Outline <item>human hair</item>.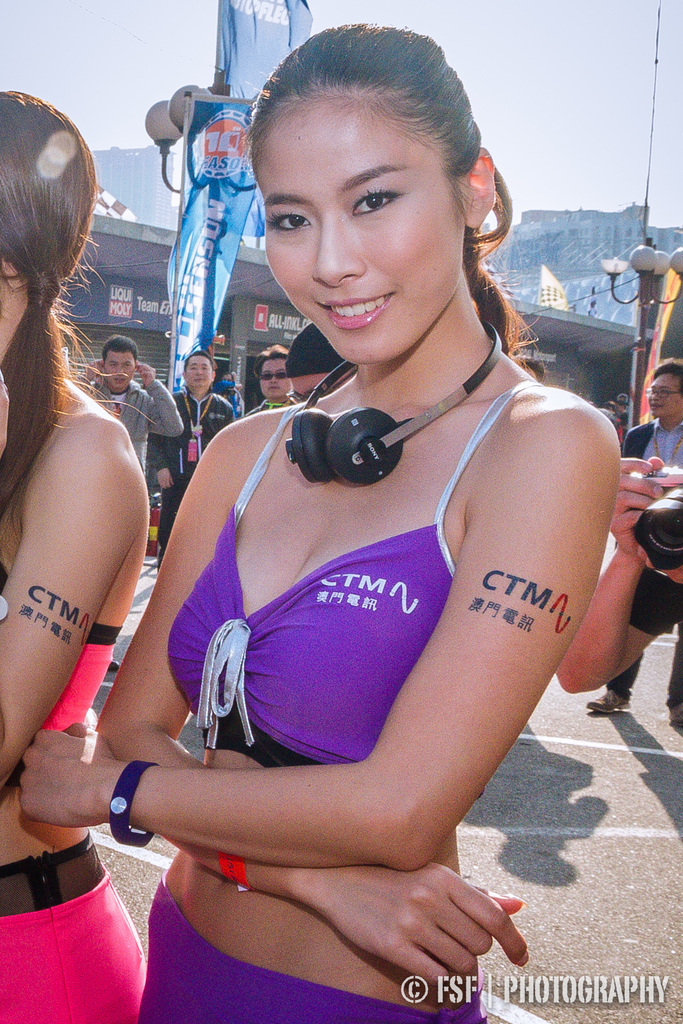
Outline: x1=105 y1=333 x2=136 y2=362.
